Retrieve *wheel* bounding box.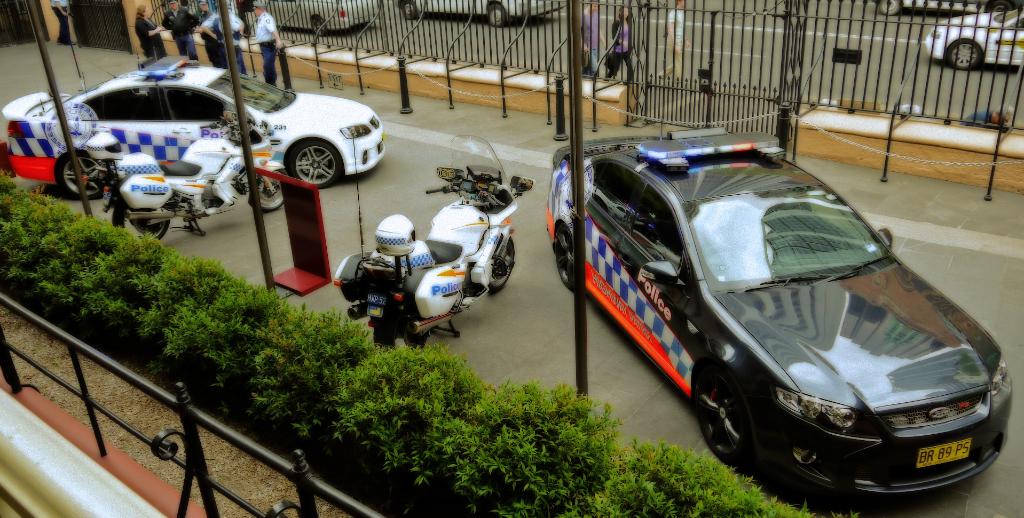
Bounding box: 267,126,346,182.
